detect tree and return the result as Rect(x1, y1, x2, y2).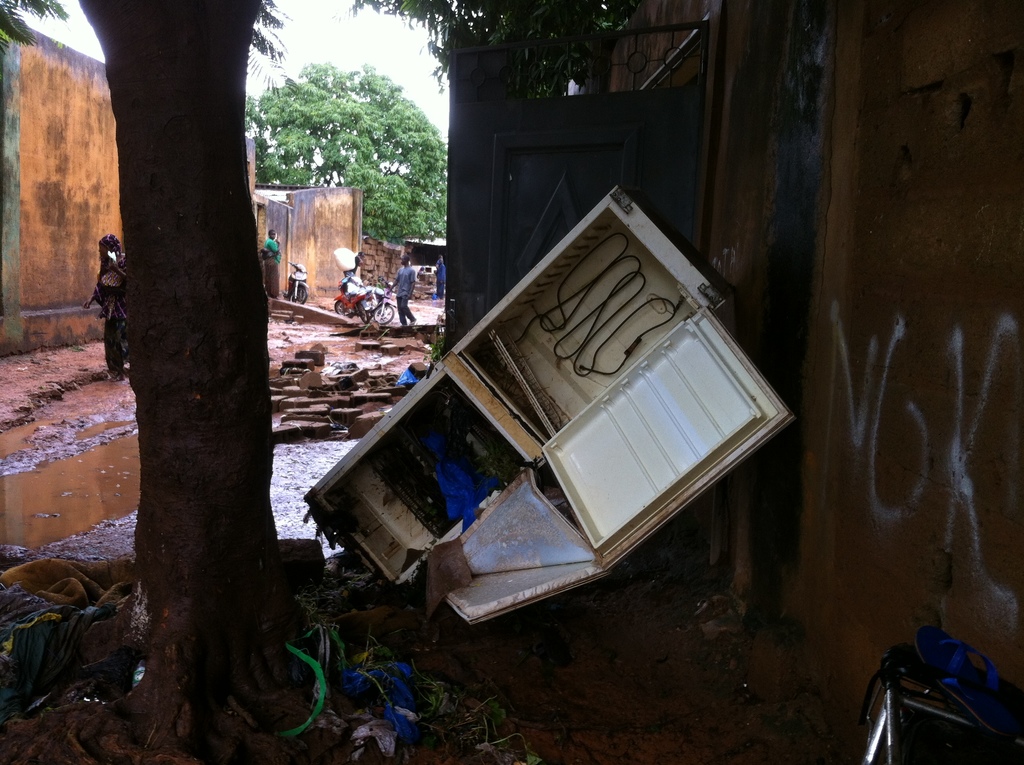
Rect(0, 0, 638, 764).
